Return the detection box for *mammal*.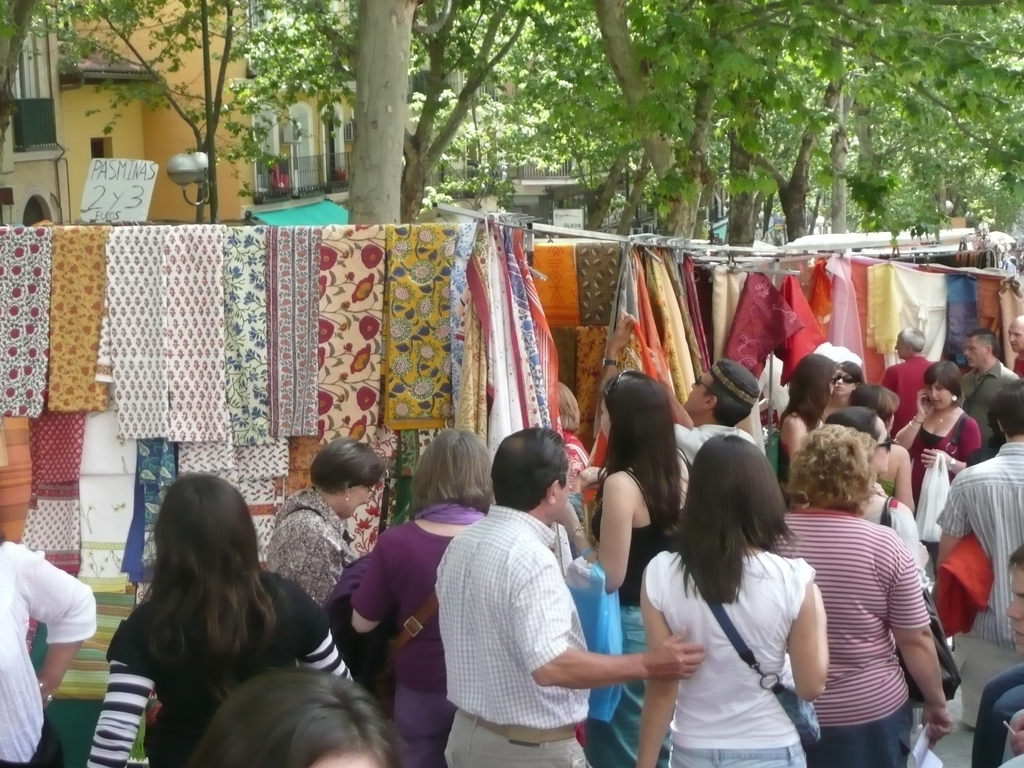
crop(851, 389, 913, 517).
